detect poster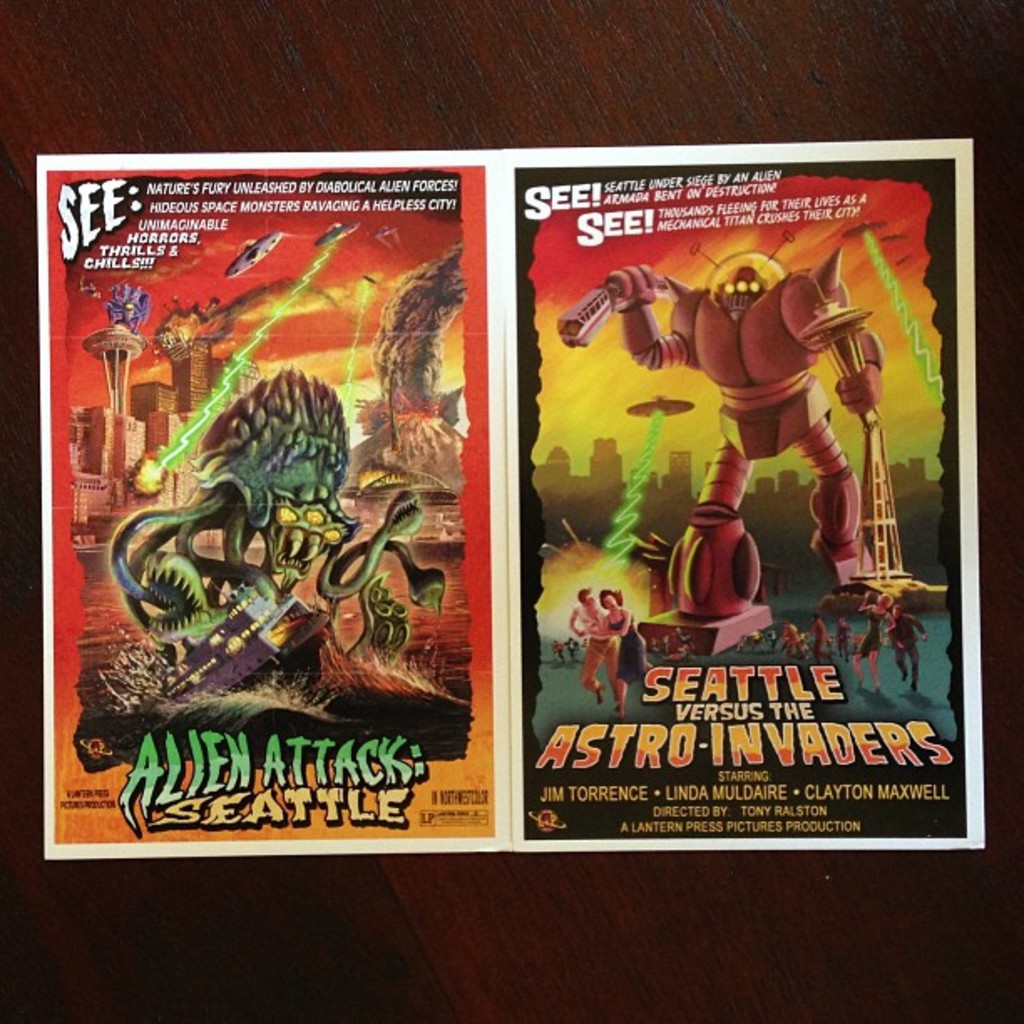
box(517, 134, 980, 850)
